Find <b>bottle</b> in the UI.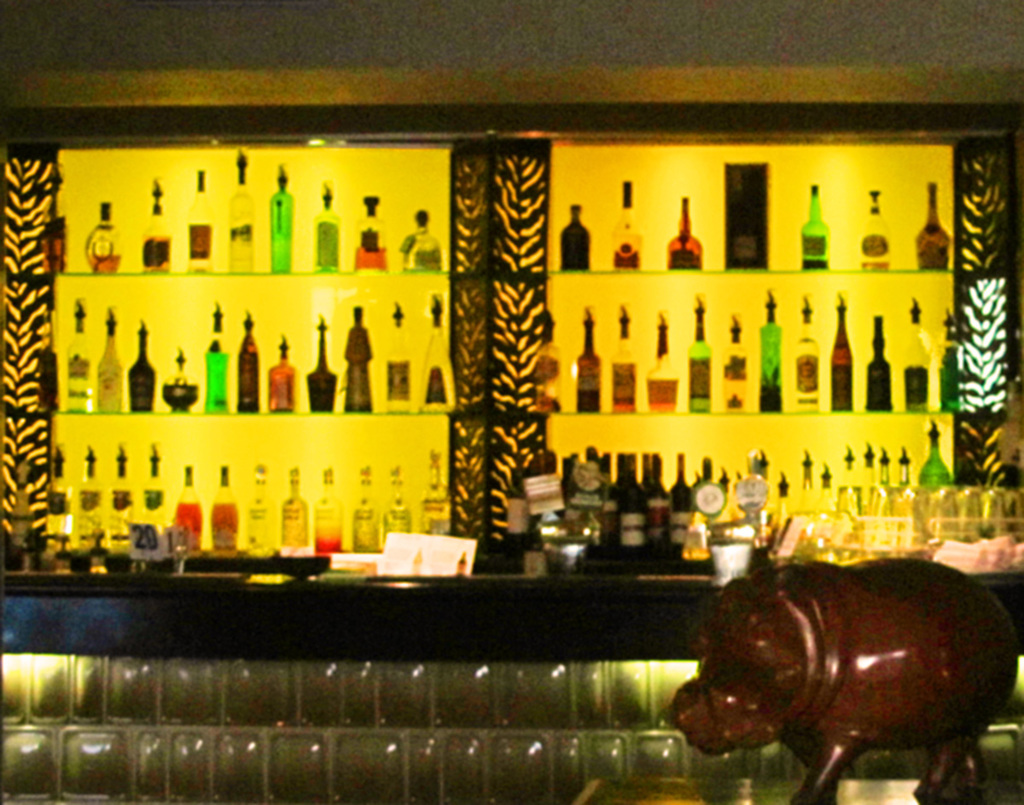
UI element at <region>548, 308, 564, 417</region>.
